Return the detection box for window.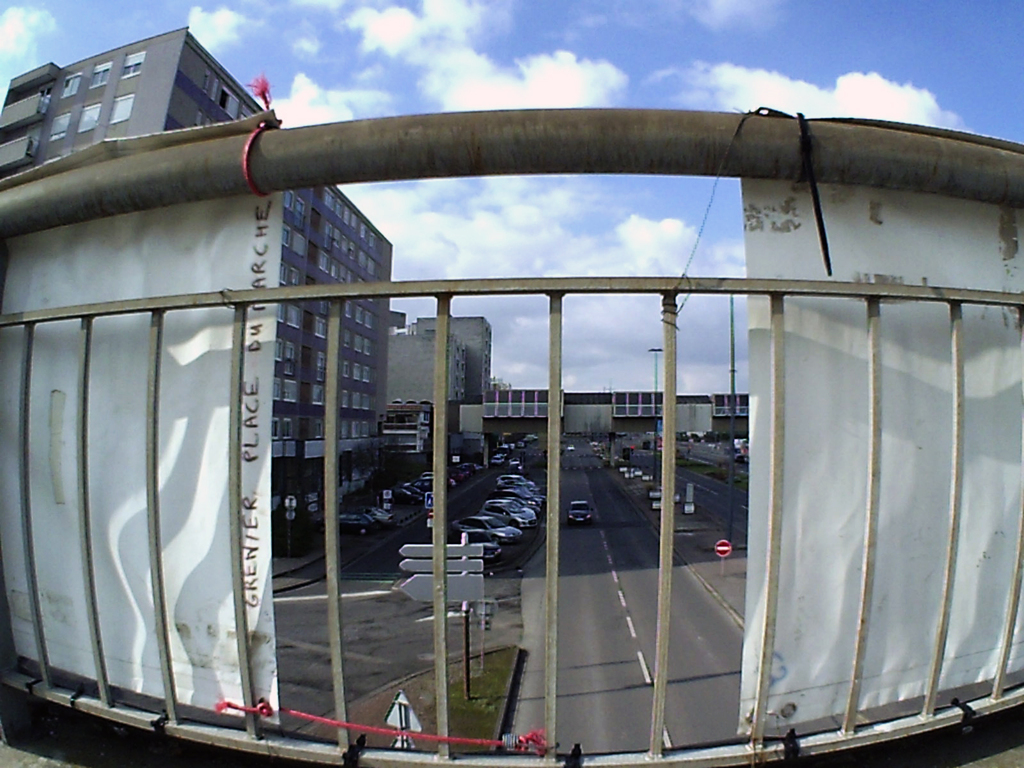
<box>292,342,303,363</box>.
